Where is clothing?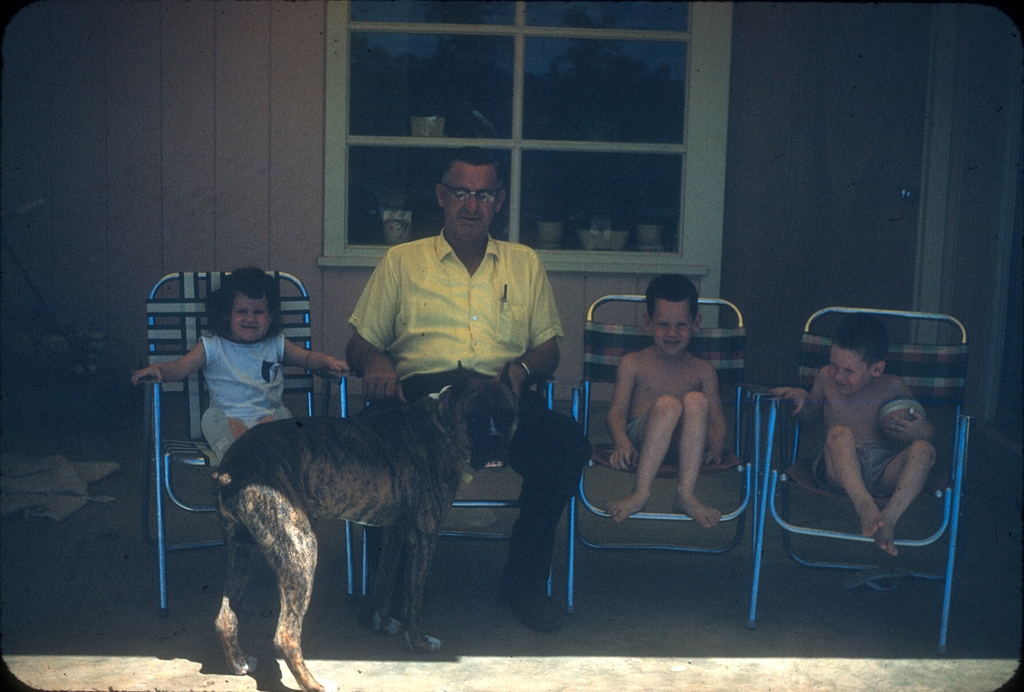
<region>349, 227, 564, 382</region>.
